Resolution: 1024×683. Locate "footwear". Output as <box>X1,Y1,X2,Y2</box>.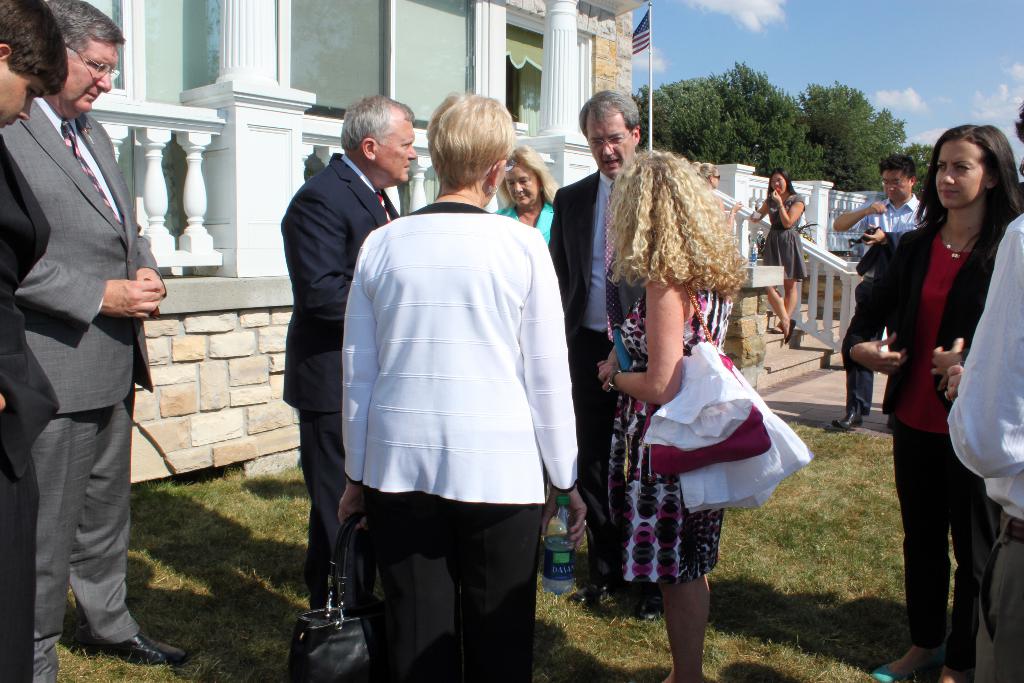
<box>831,408,865,434</box>.
